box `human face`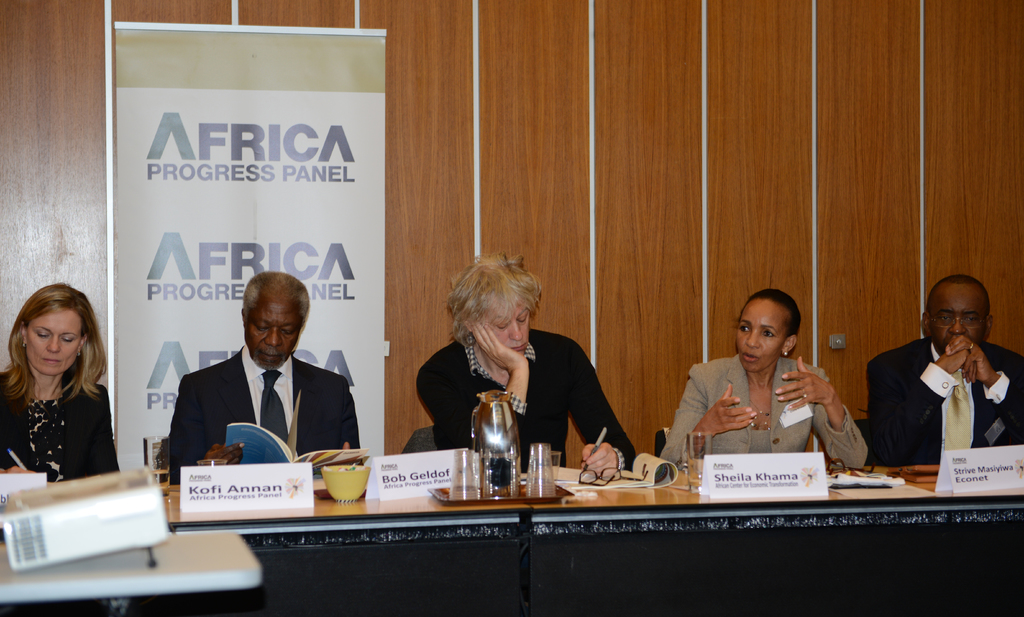
bbox=[26, 311, 79, 373]
